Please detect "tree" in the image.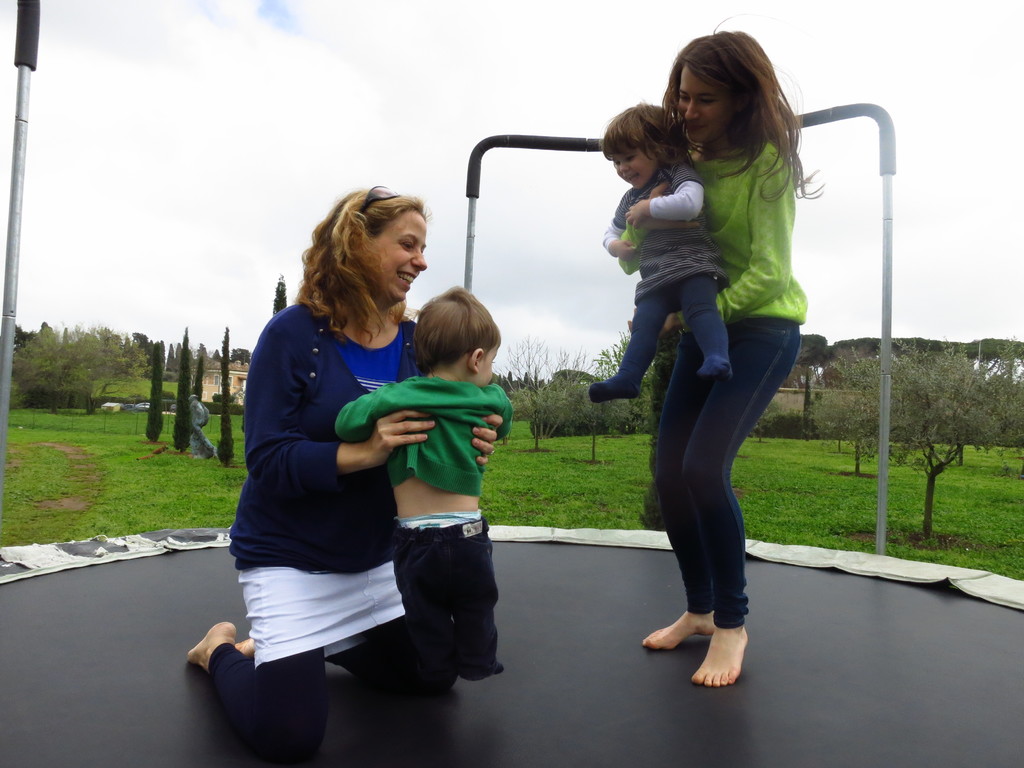
rect(234, 344, 253, 368).
